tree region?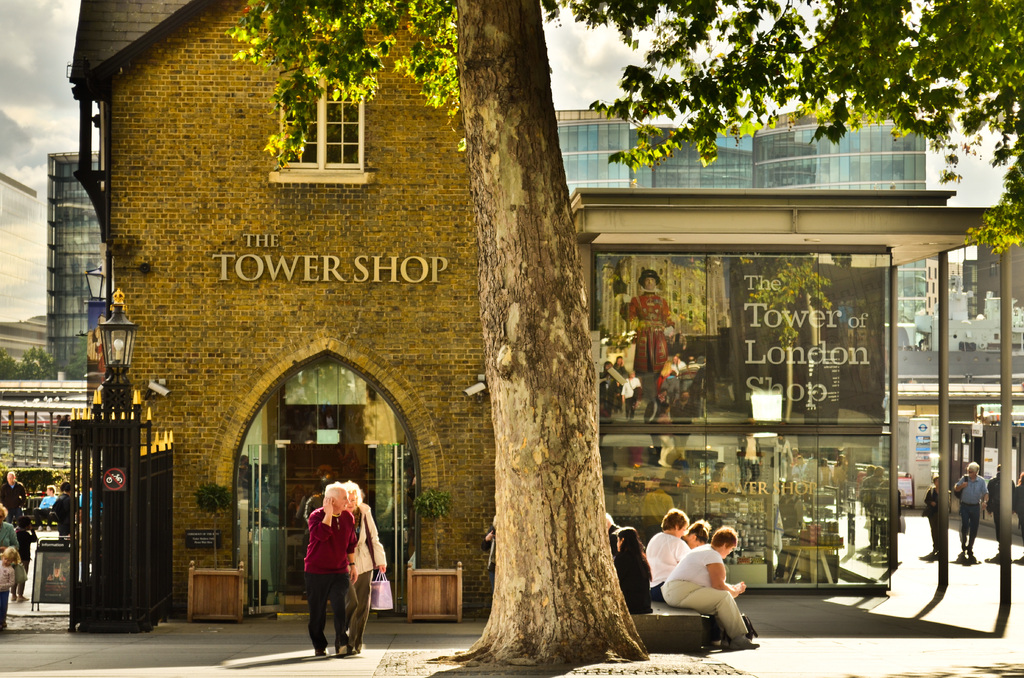
detection(0, 336, 89, 378)
